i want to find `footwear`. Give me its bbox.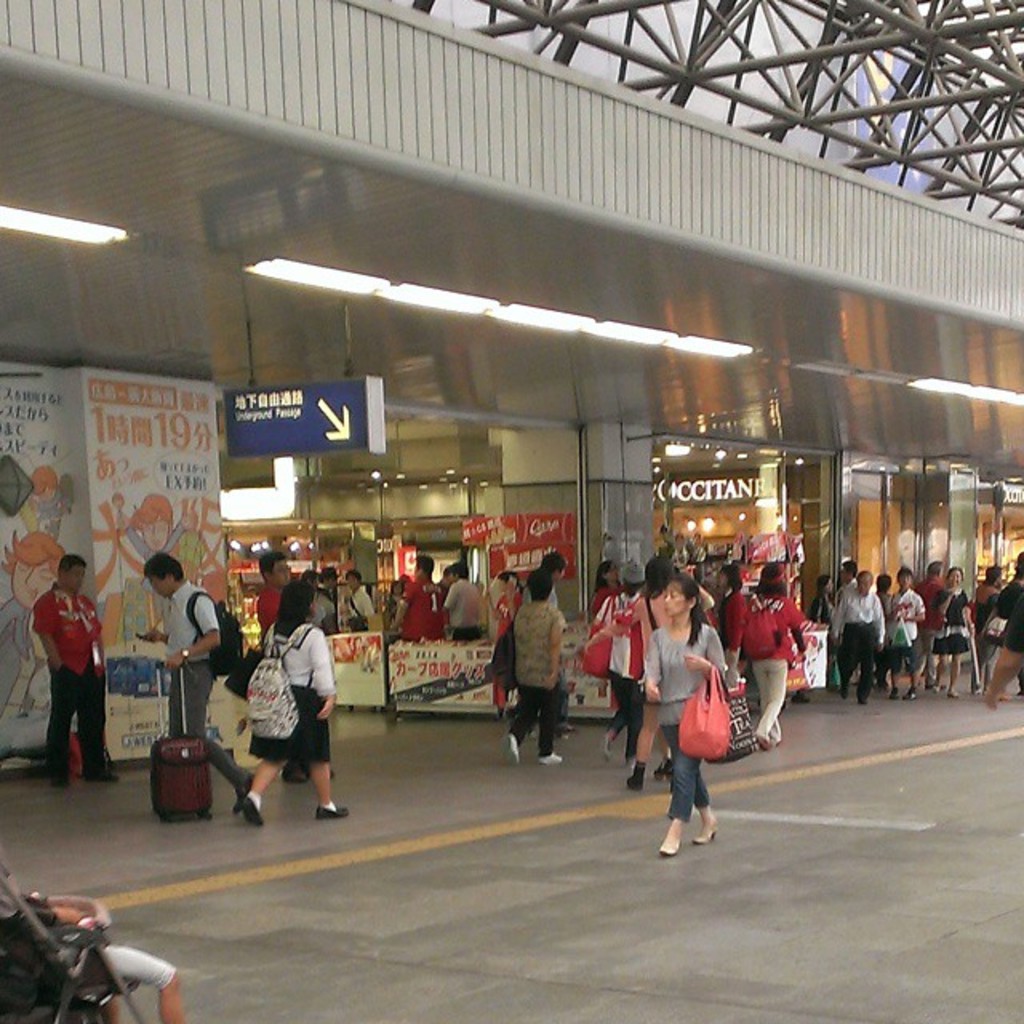
left=248, top=797, right=266, bottom=829.
